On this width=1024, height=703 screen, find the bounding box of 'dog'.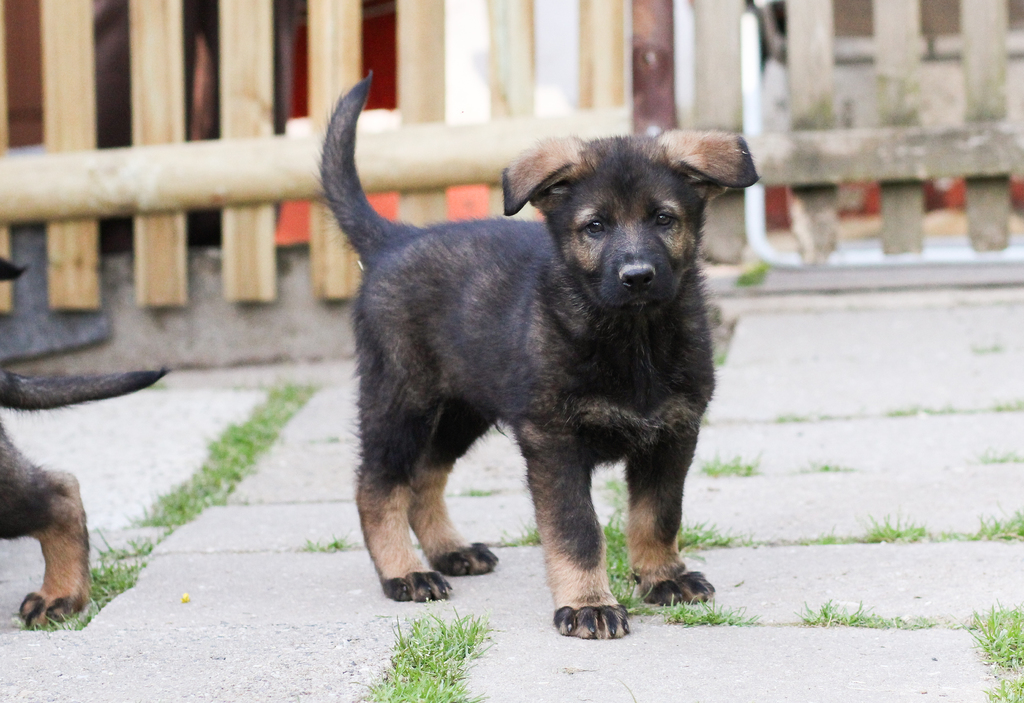
Bounding box: <bbox>0, 258, 168, 633</bbox>.
